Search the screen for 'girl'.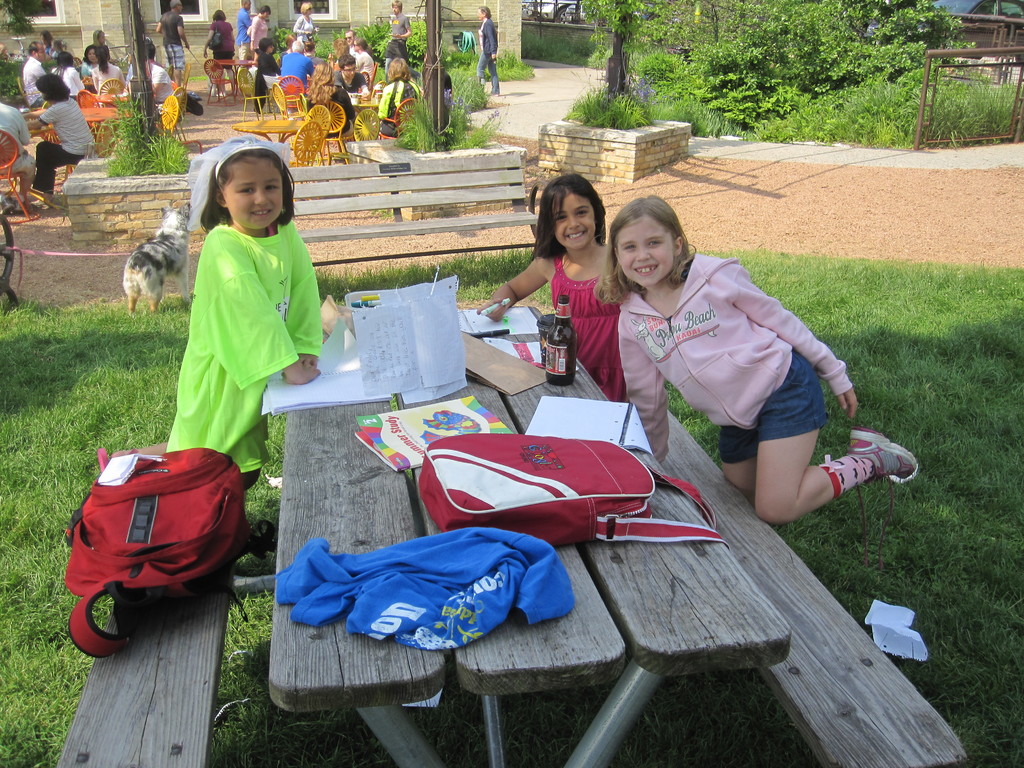
Found at region(95, 31, 107, 52).
